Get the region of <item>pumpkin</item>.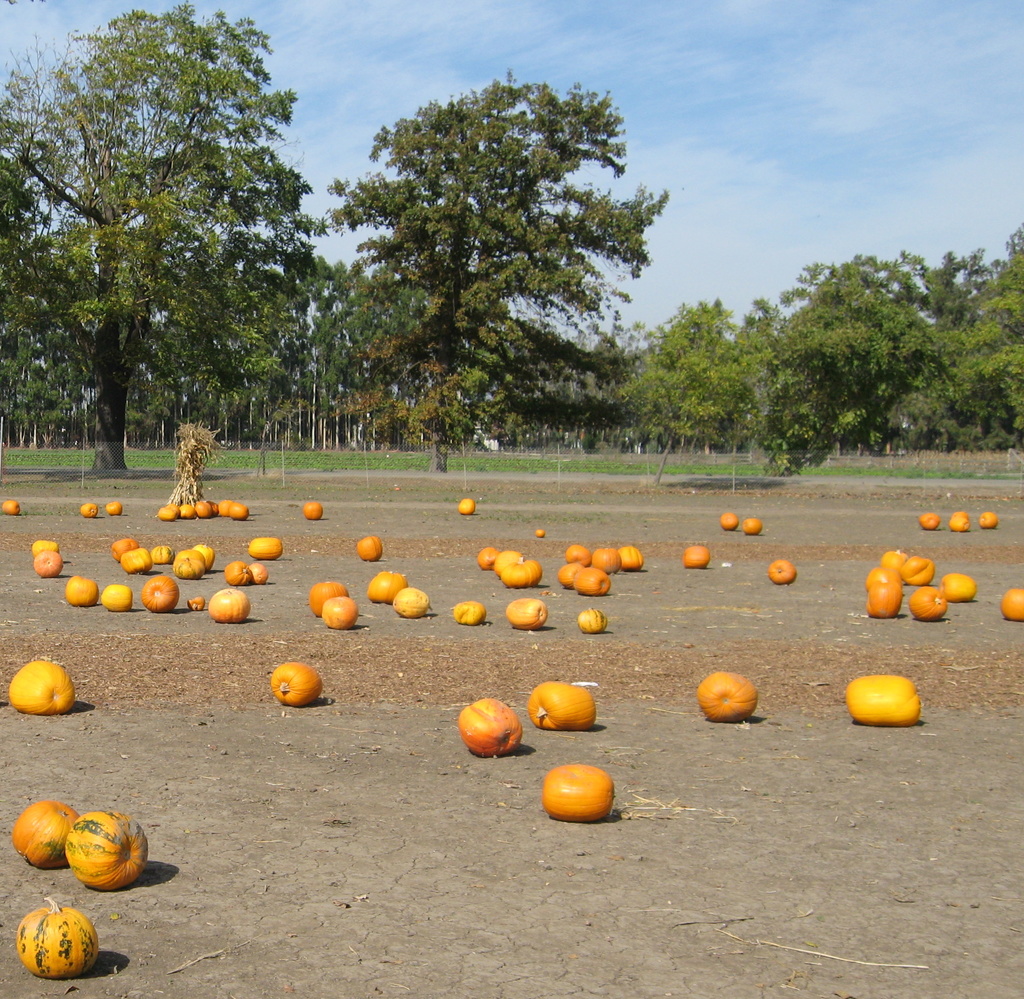
(39, 547, 73, 581).
